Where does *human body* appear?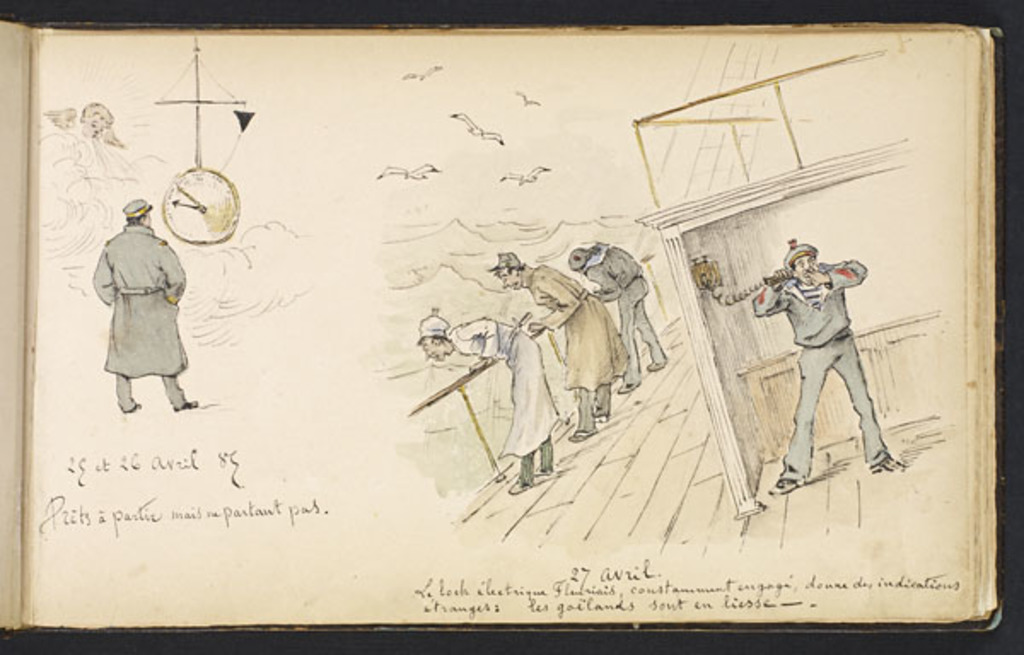
Appears at pyautogui.locateOnScreen(454, 321, 555, 493).
